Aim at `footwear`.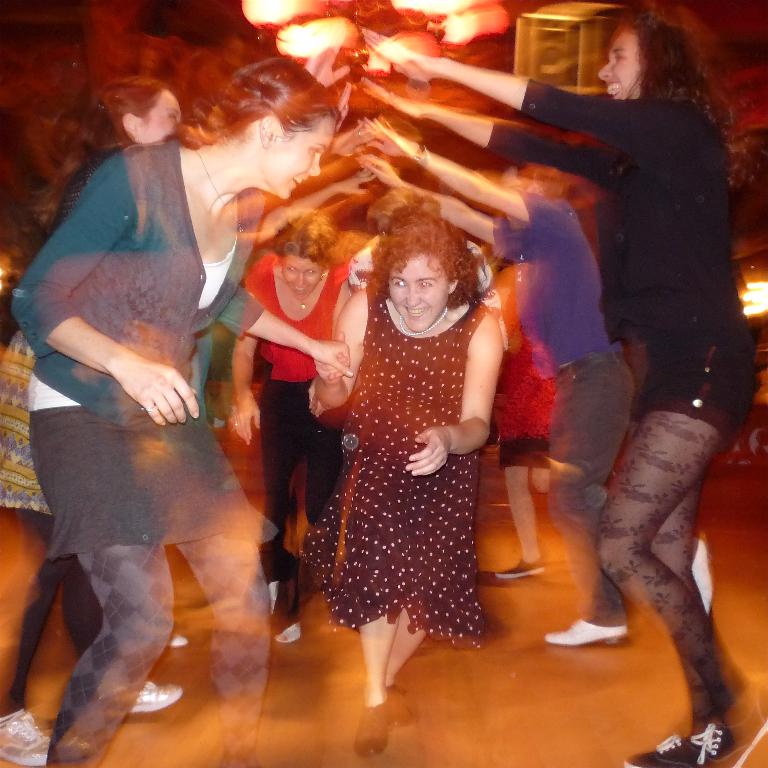
Aimed at x1=164, y1=628, x2=186, y2=648.
